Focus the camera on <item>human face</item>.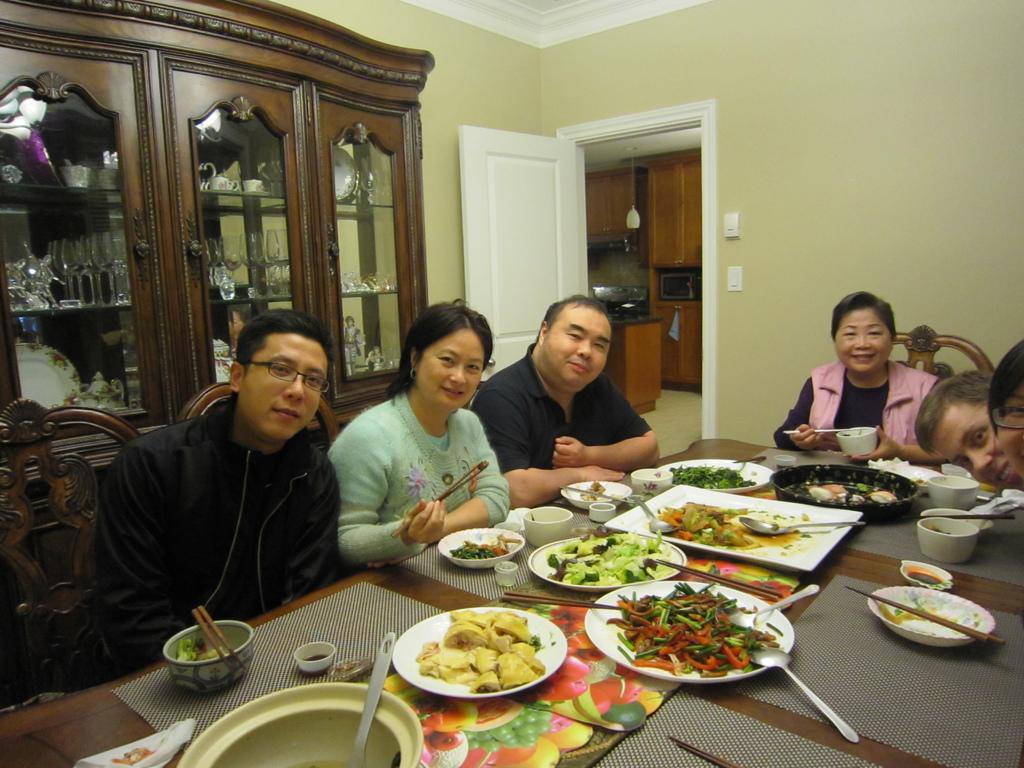
Focus region: [540, 306, 610, 389].
